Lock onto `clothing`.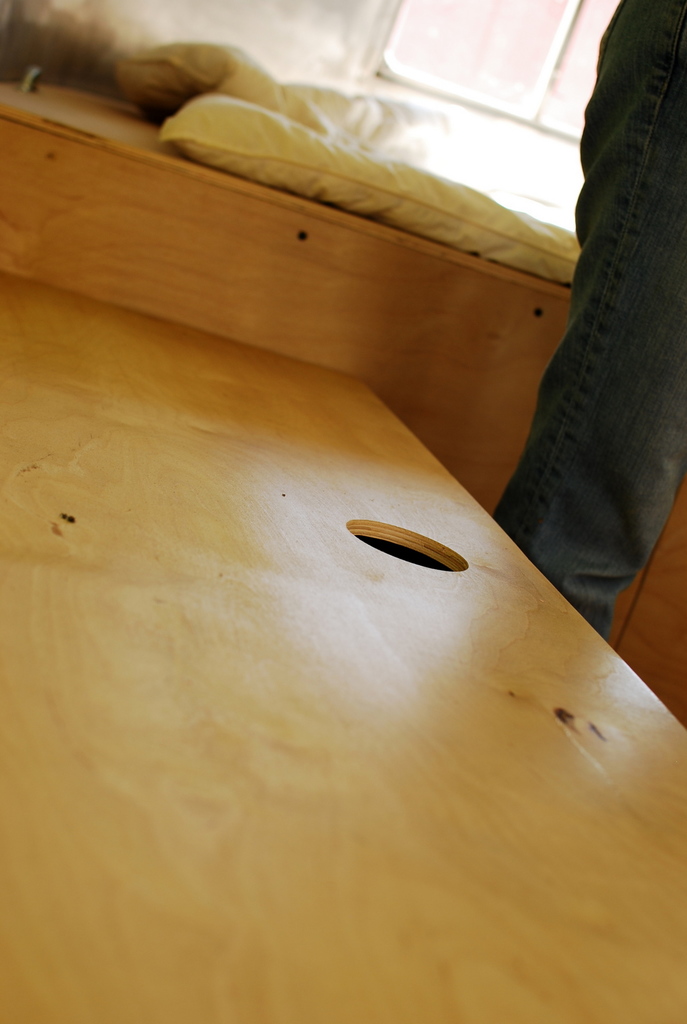
Locked: {"left": 500, "top": 6, "right": 686, "bottom": 684}.
